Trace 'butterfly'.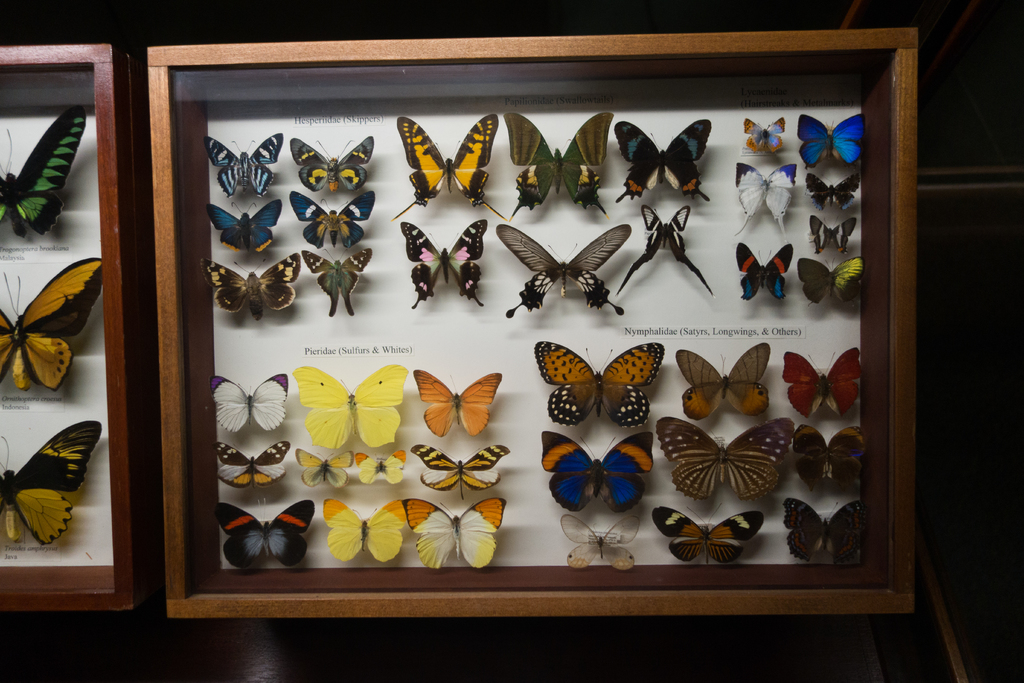
Traced to (321,500,413,562).
